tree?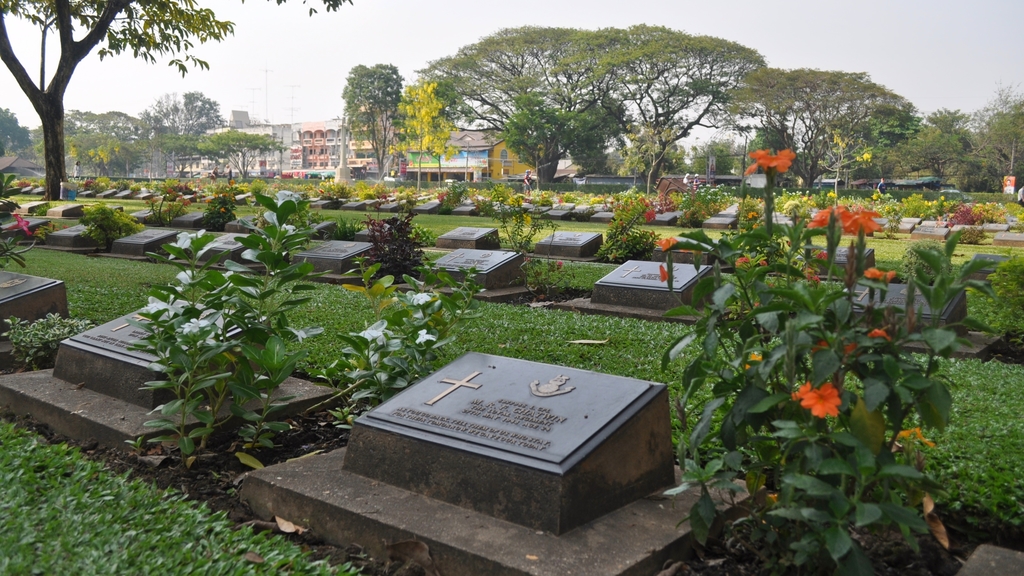
x1=200 y1=124 x2=286 y2=180
